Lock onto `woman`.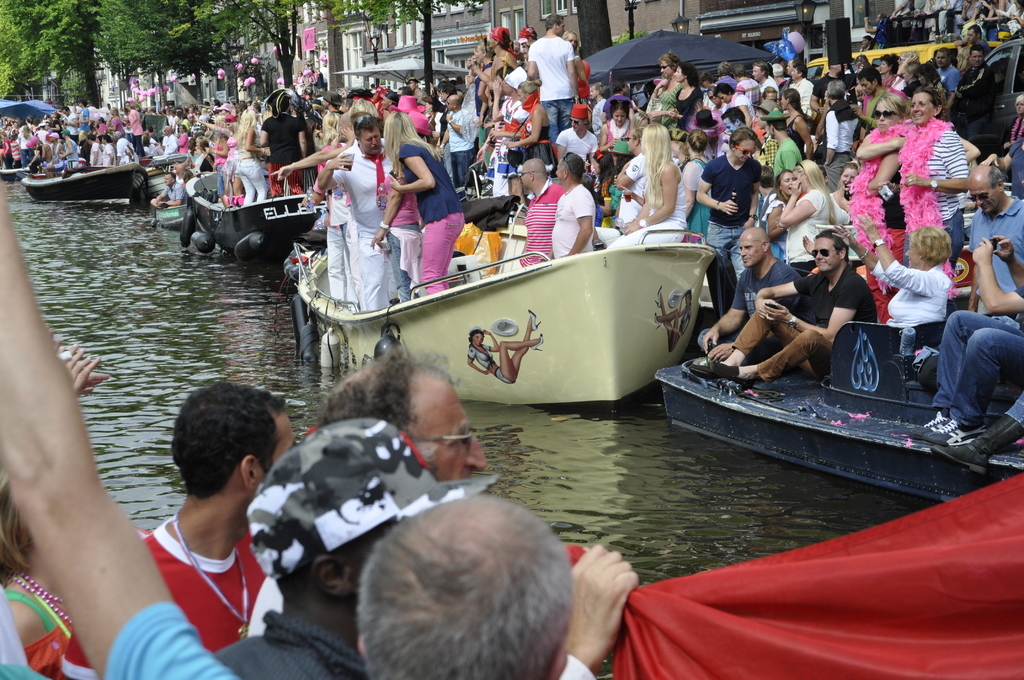
Locked: bbox=(586, 147, 618, 223).
